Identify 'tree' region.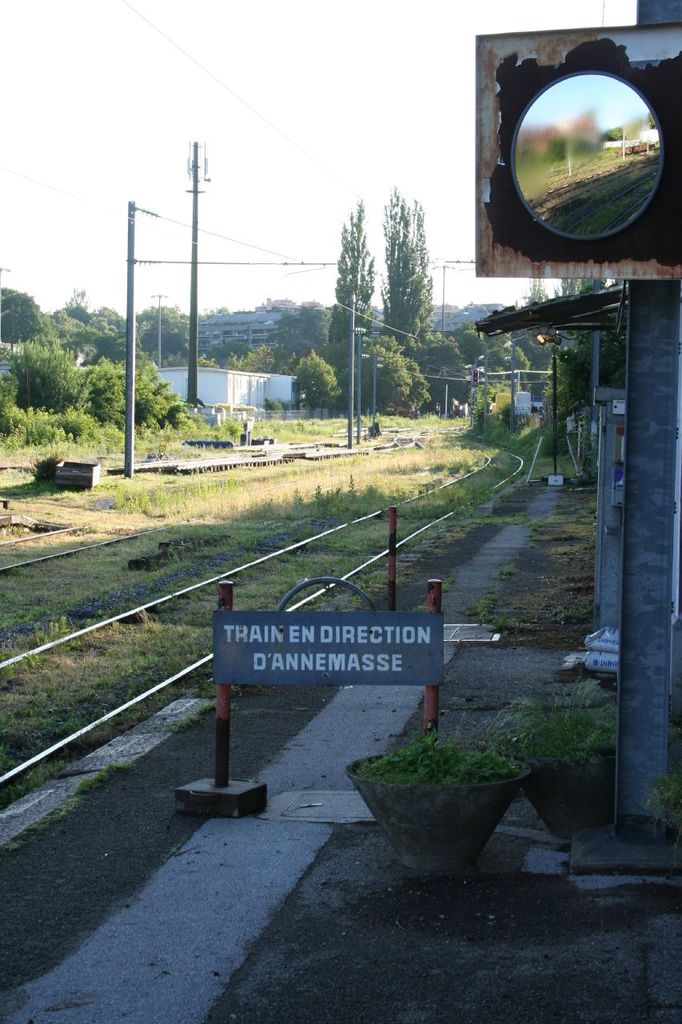
Region: bbox=[2, 269, 229, 436].
